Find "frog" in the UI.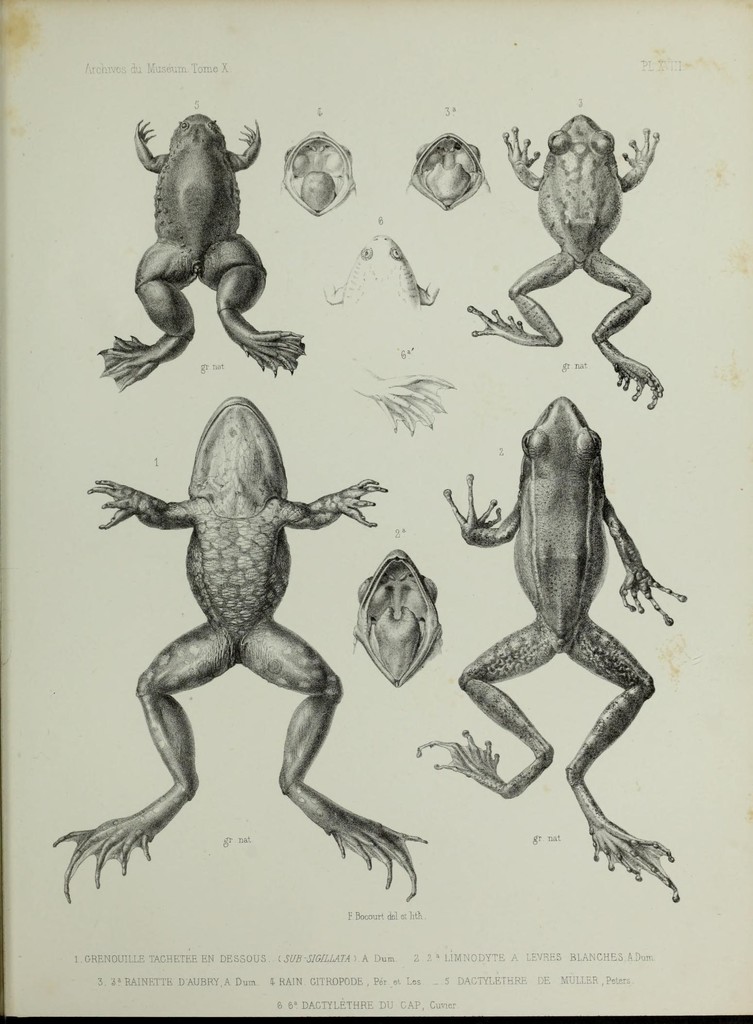
UI element at [414, 392, 682, 905].
